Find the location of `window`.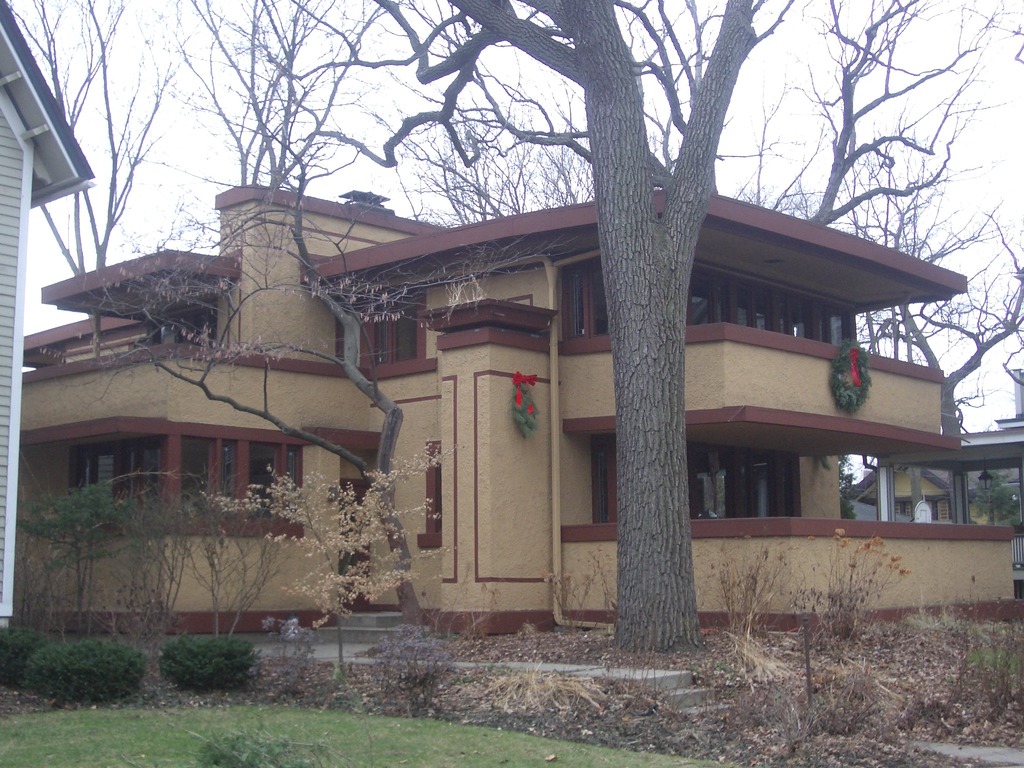
Location: [561,269,618,339].
